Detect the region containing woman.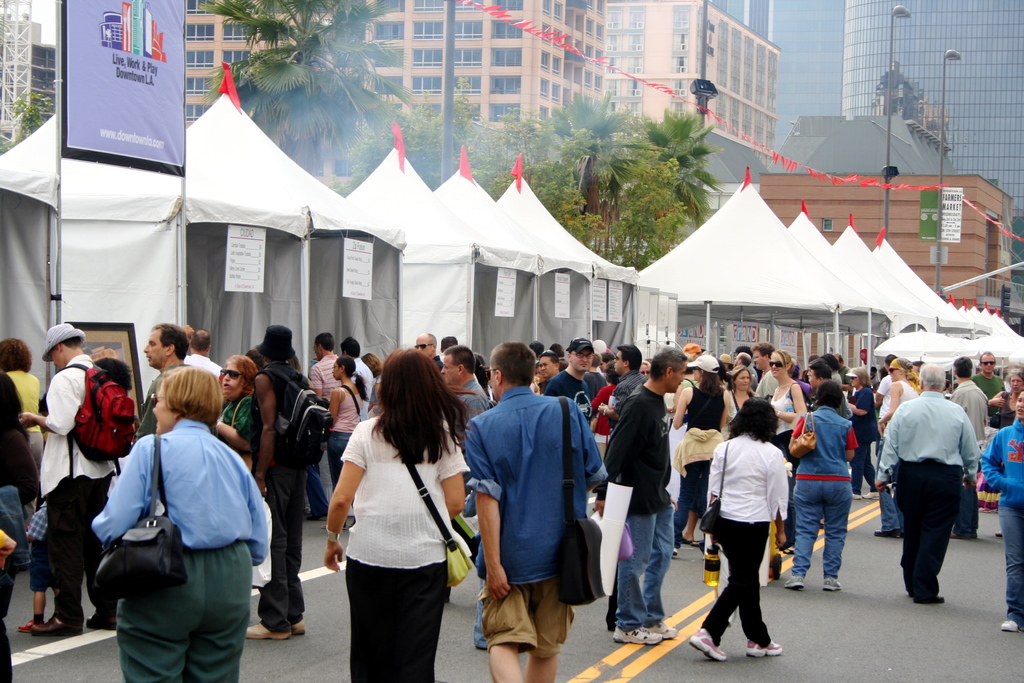
x1=849 y1=368 x2=881 y2=500.
